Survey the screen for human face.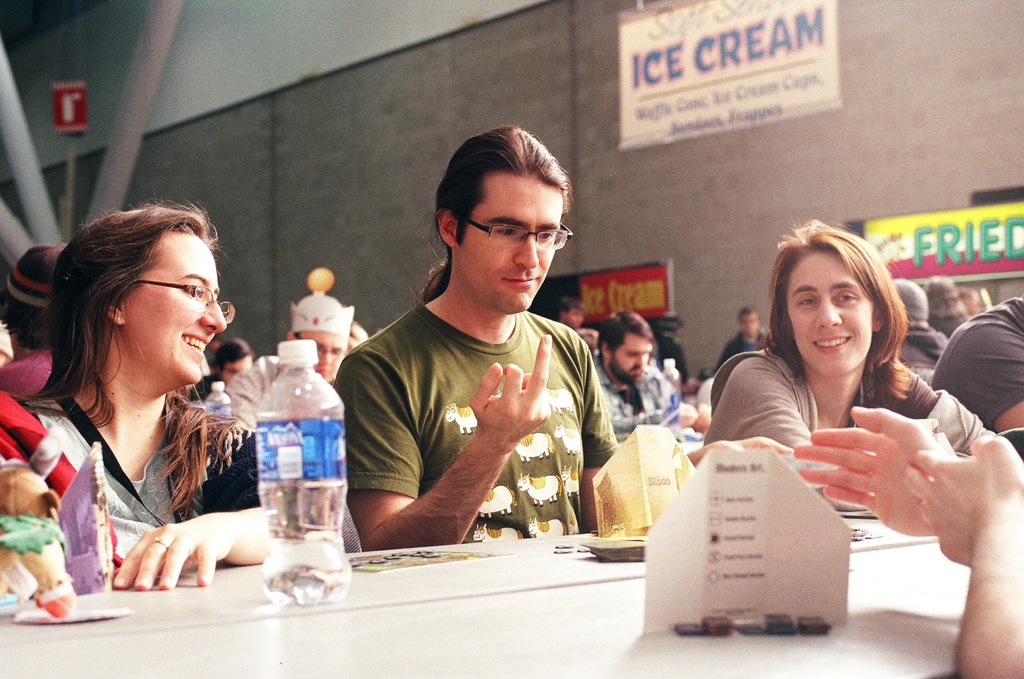
Survey found: [left=784, top=246, right=876, bottom=378].
